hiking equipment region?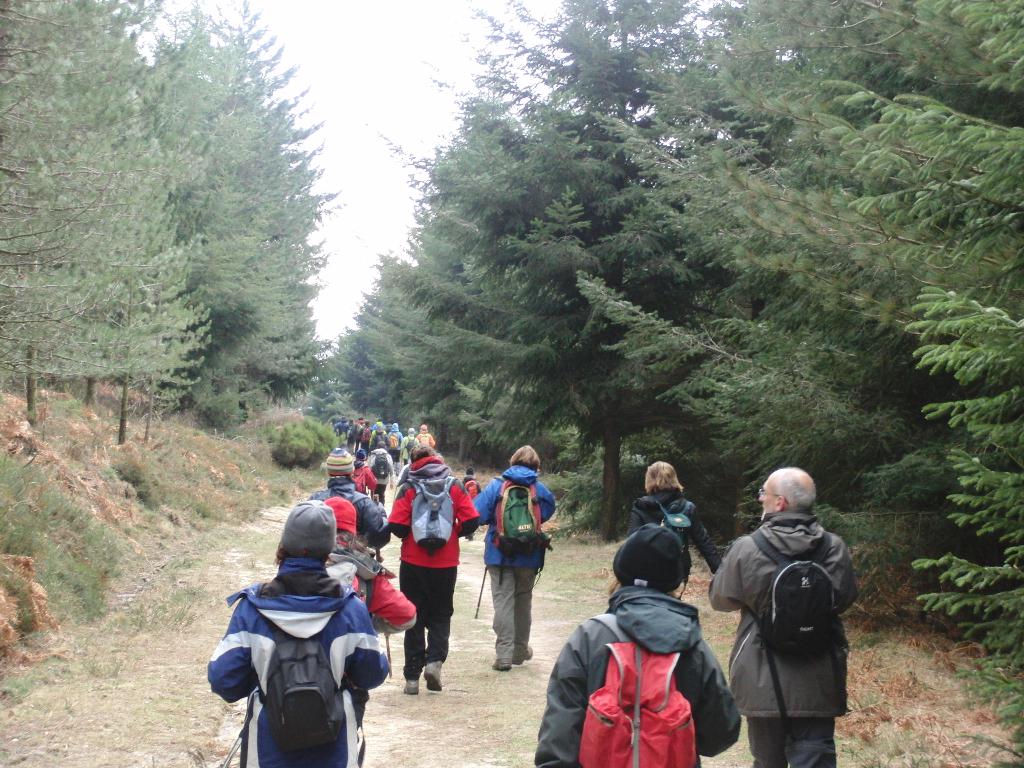
detection(260, 616, 364, 762)
